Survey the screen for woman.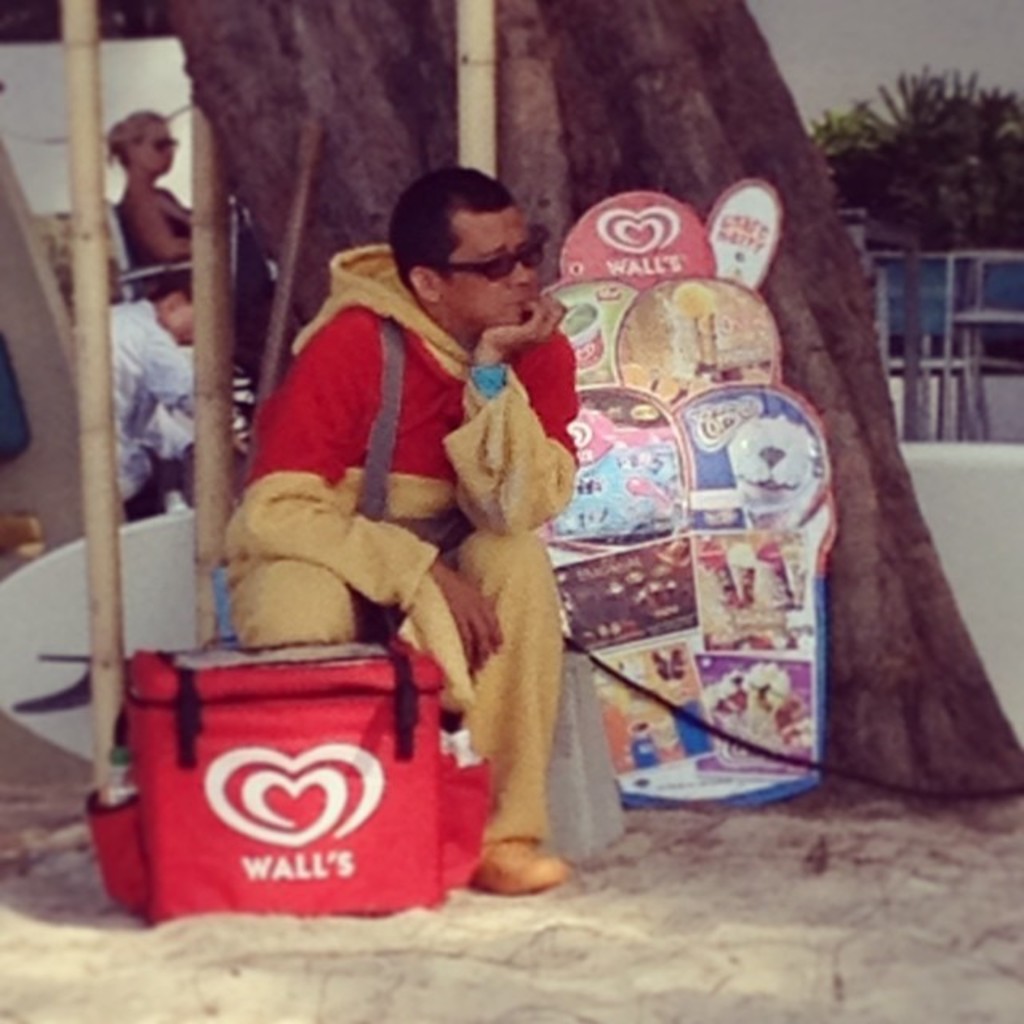
Survey found: 98, 102, 219, 283.
